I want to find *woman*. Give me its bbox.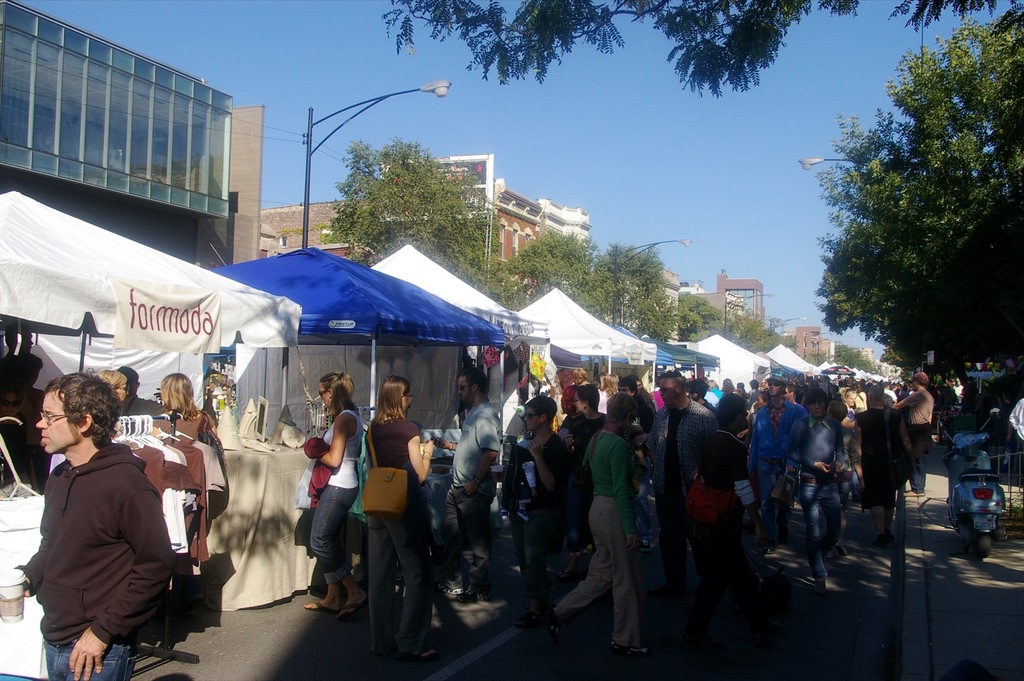
{"left": 97, "top": 368, "right": 127, "bottom": 405}.
